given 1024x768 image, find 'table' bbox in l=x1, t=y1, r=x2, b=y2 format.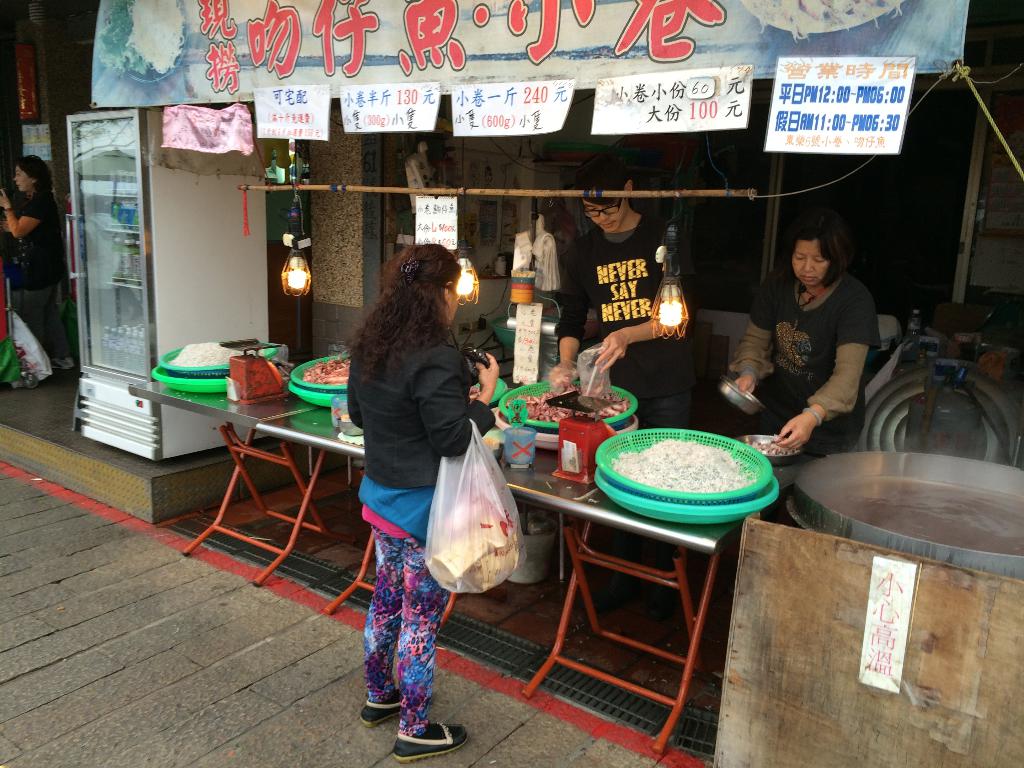
l=127, t=362, r=824, b=753.
